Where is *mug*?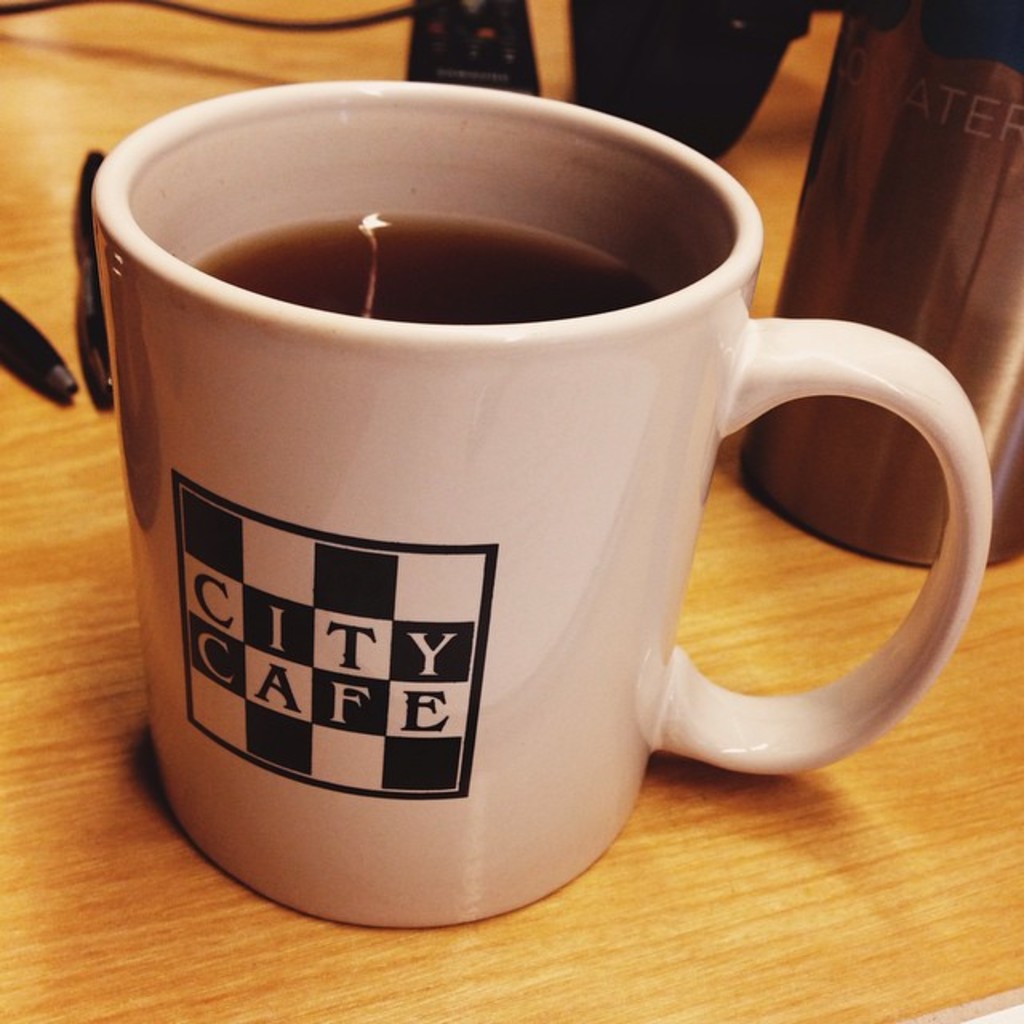
93,78,997,931.
